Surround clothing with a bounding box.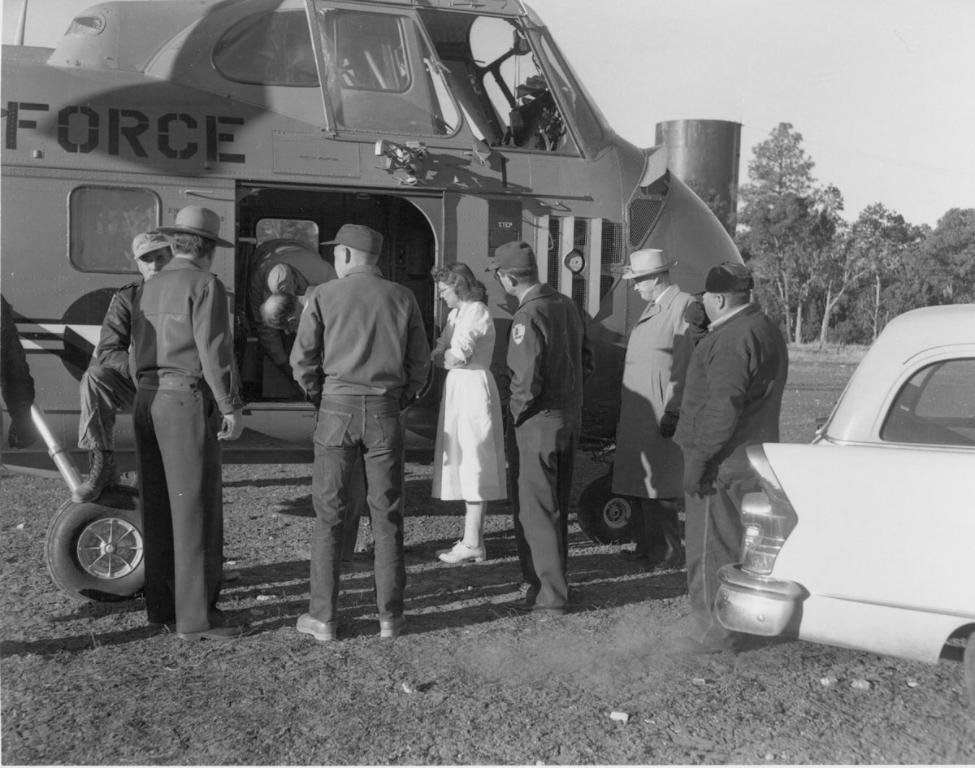
<region>438, 288, 507, 514</region>.
